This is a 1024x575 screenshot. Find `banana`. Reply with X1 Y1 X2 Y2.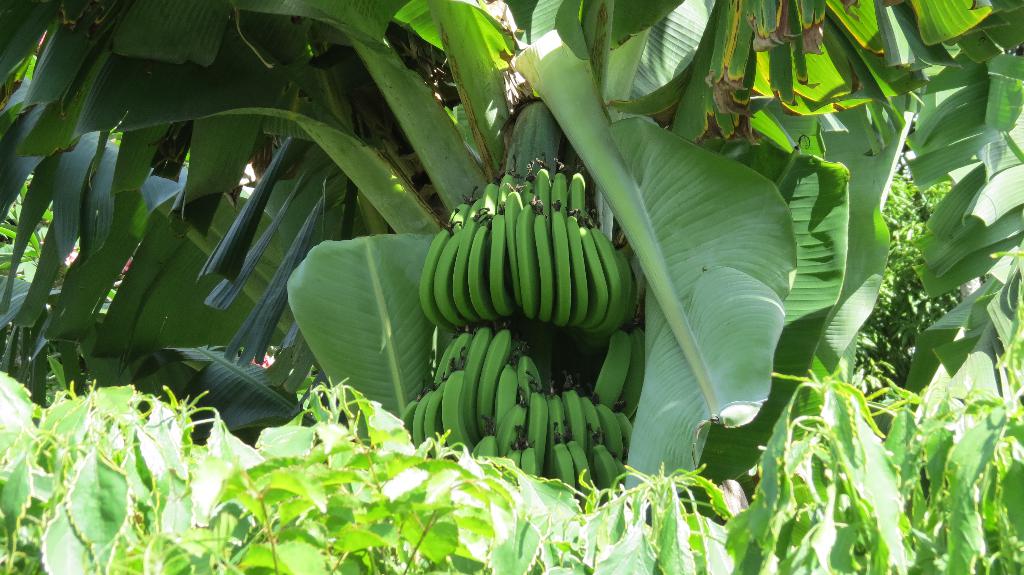
556 205 572 324.
